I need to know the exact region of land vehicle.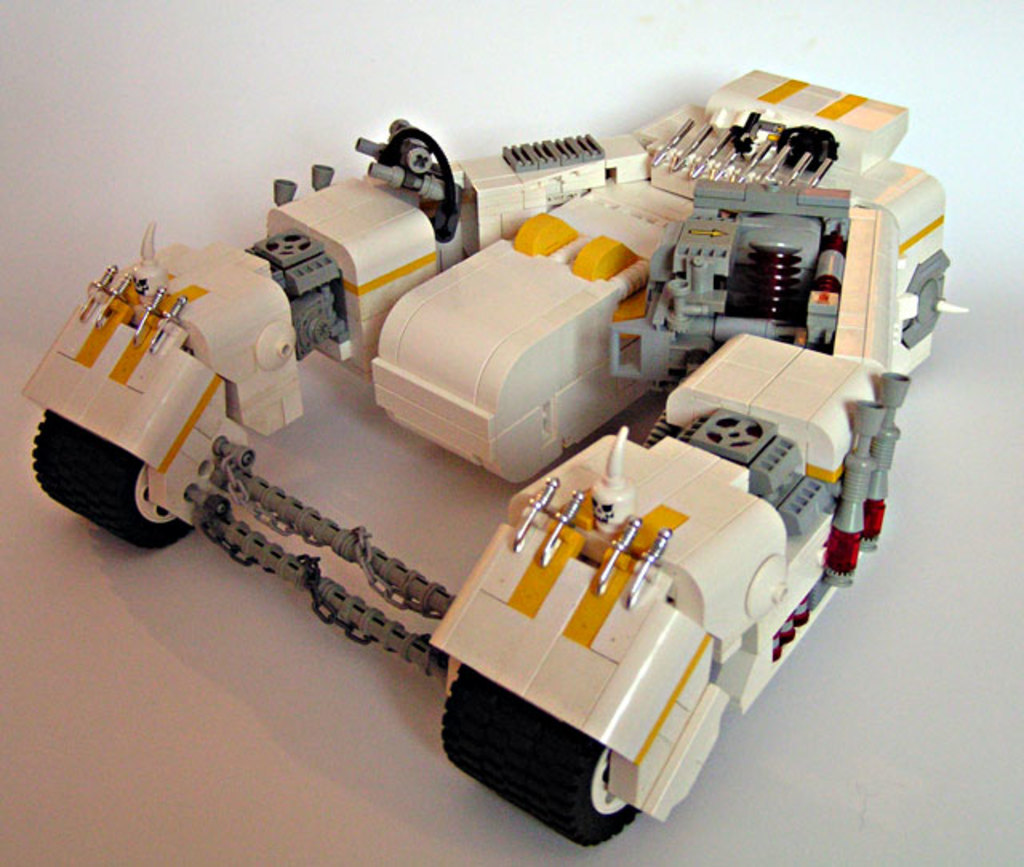
Region: bbox(102, 104, 934, 866).
